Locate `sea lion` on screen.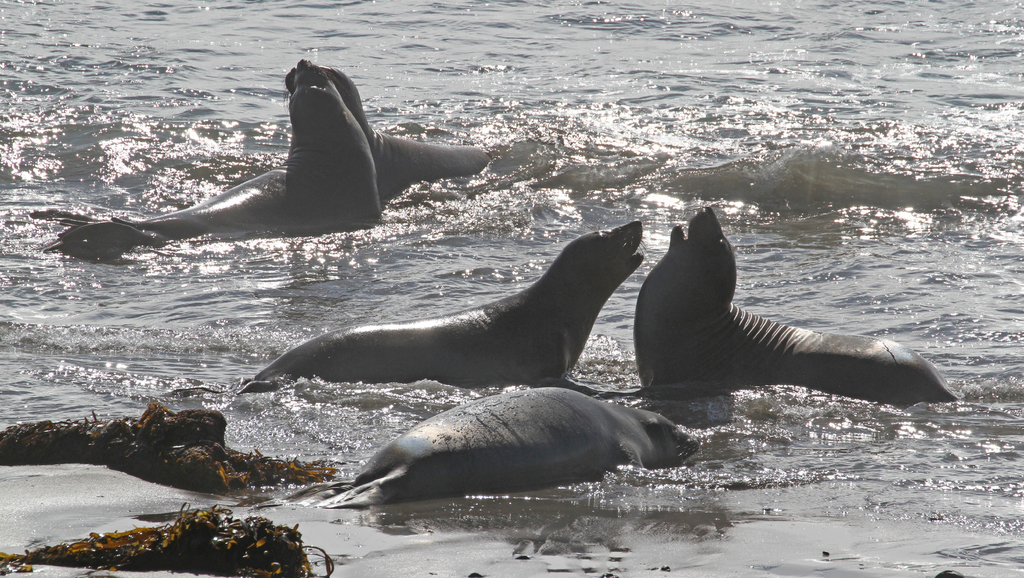
On screen at box(37, 221, 161, 264).
